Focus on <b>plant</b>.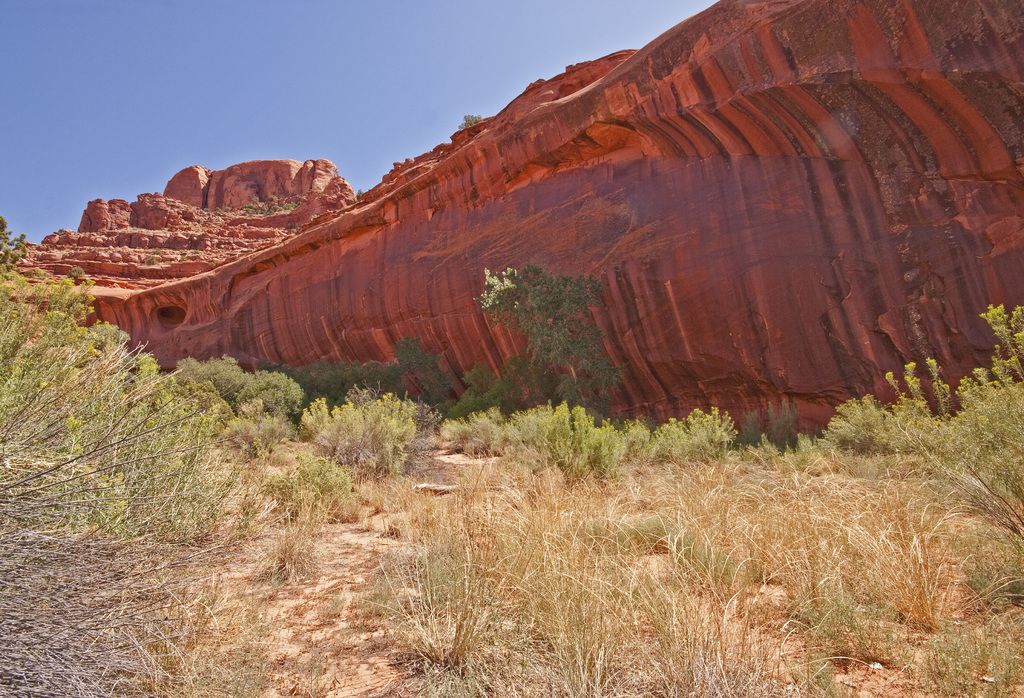
Focused at select_region(179, 252, 186, 263).
